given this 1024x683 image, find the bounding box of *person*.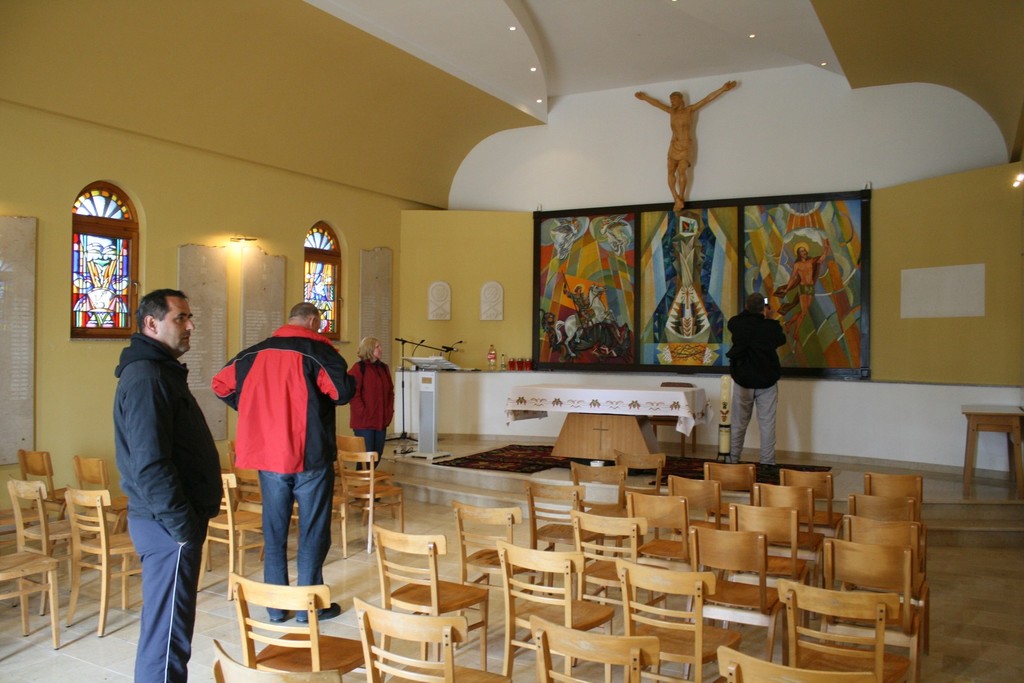
pyautogui.locateOnScreen(212, 300, 356, 624).
